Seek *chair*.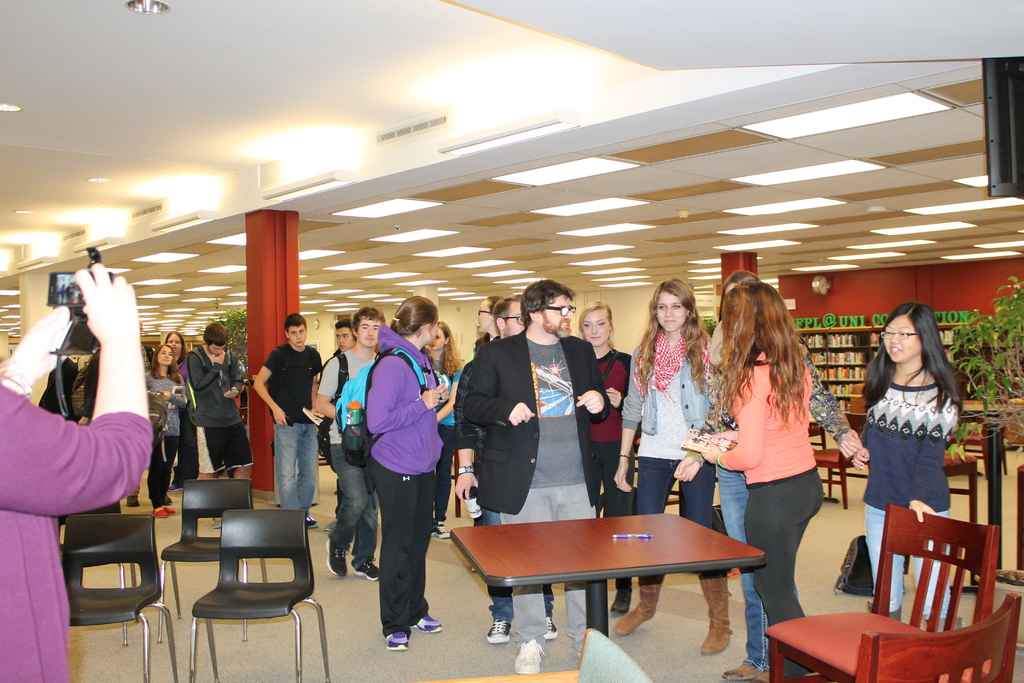
bbox=[60, 506, 183, 682].
